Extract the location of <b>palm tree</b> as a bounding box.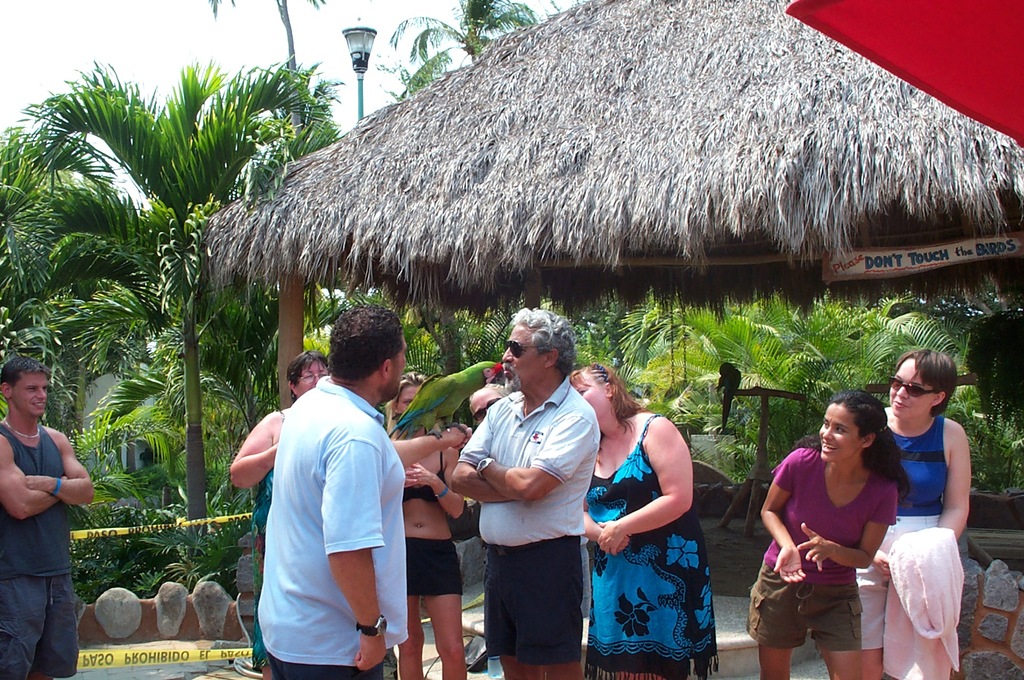
bbox(382, 0, 508, 79).
